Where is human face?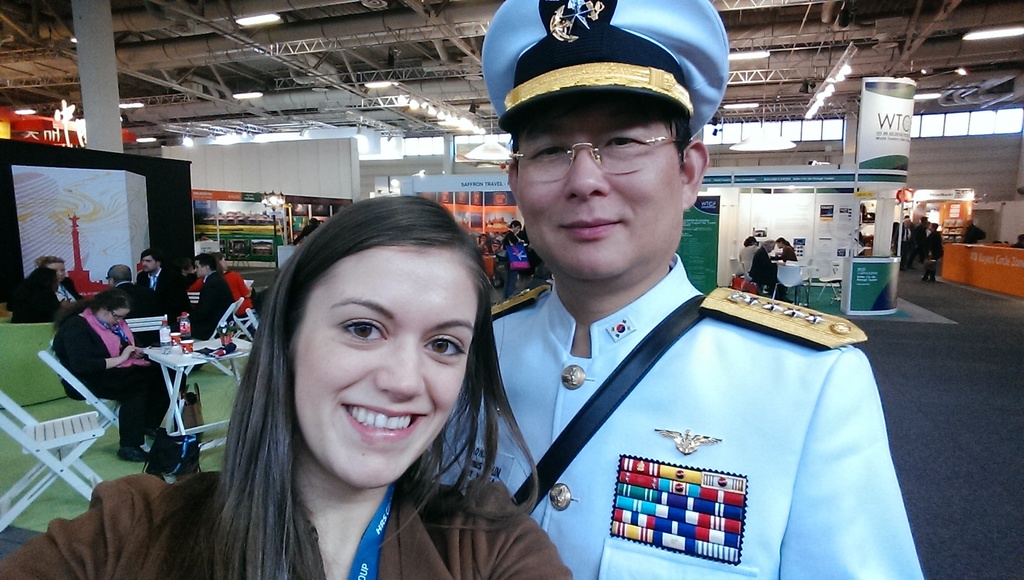
left=143, top=255, right=155, bottom=274.
